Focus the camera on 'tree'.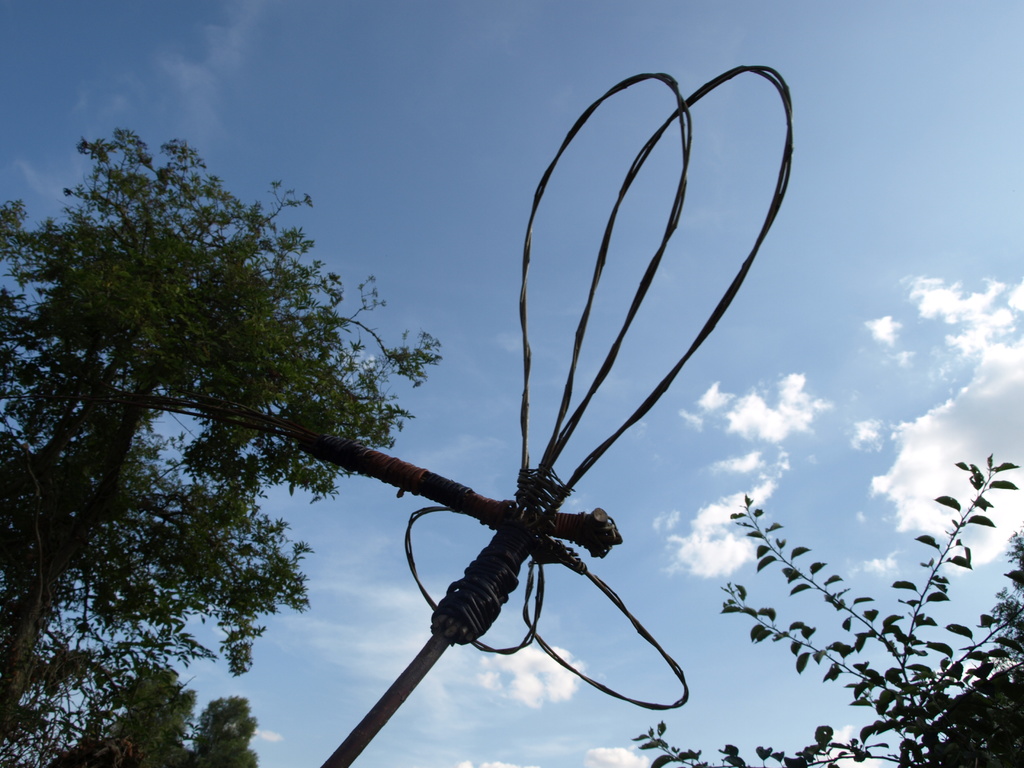
Focus region: pyautogui.locateOnScreen(610, 435, 1023, 767).
